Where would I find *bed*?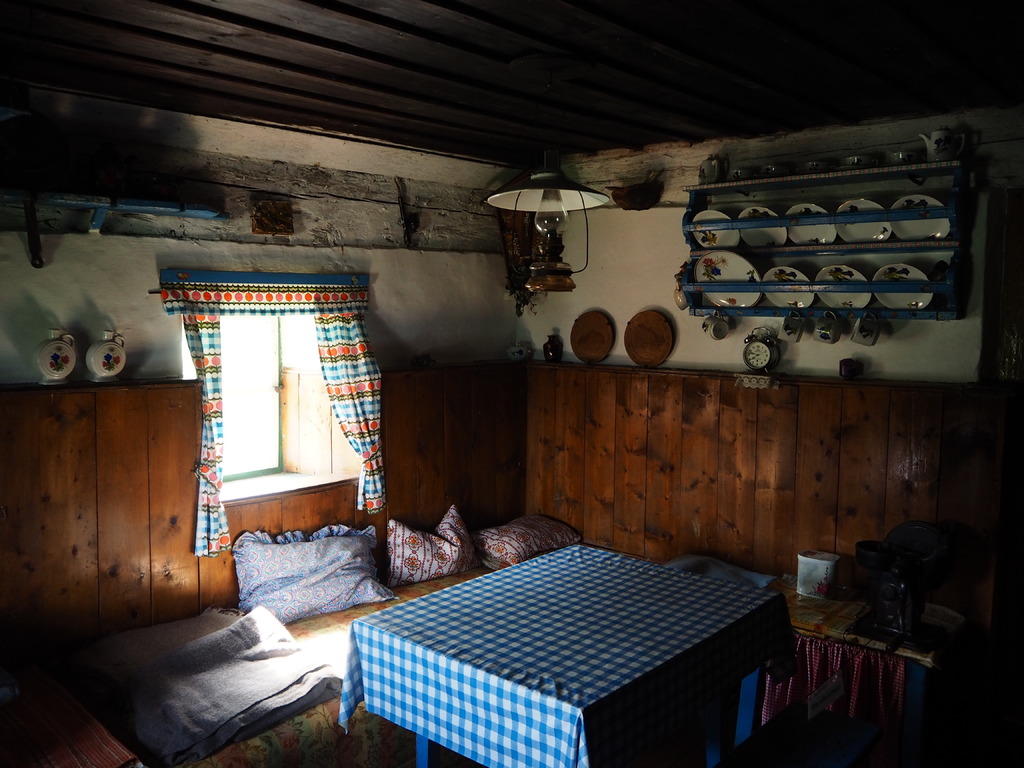
At rect(98, 518, 582, 765).
